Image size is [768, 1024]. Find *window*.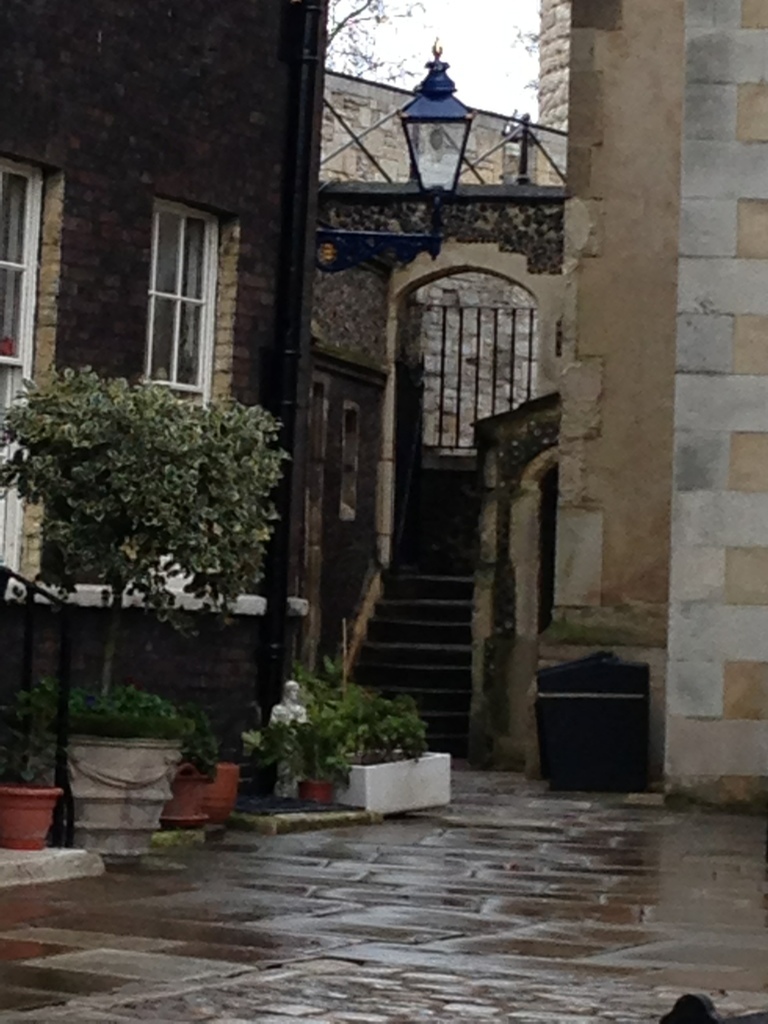
{"left": 0, "top": 153, "right": 48, "bottom": 580}.
